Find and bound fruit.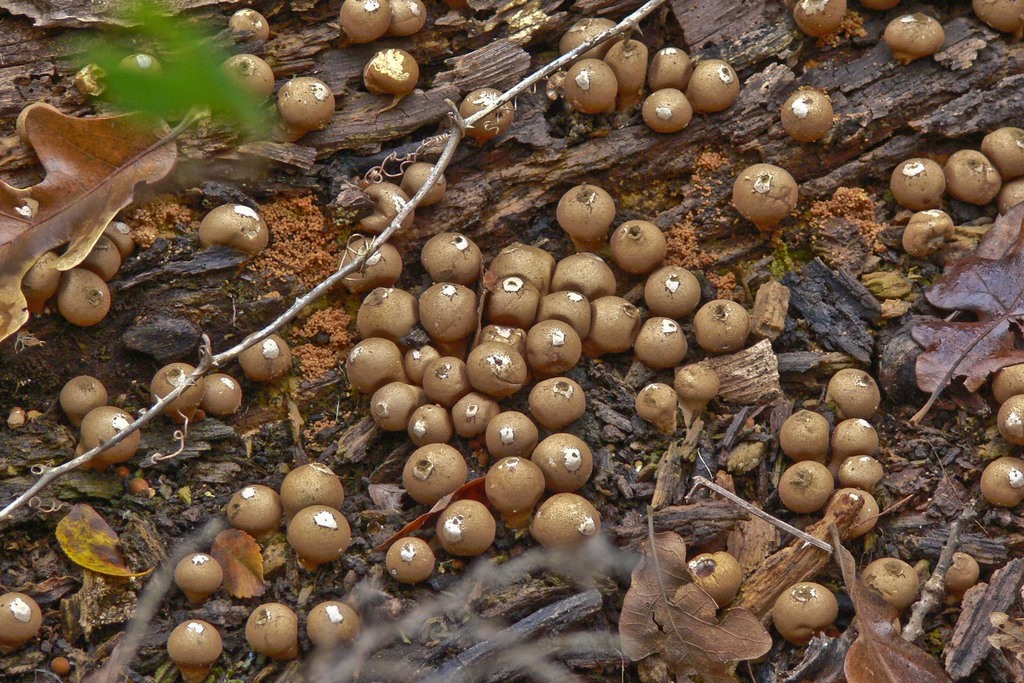
Bound: (x1=337, y1=0, x2=392, y2=42).
